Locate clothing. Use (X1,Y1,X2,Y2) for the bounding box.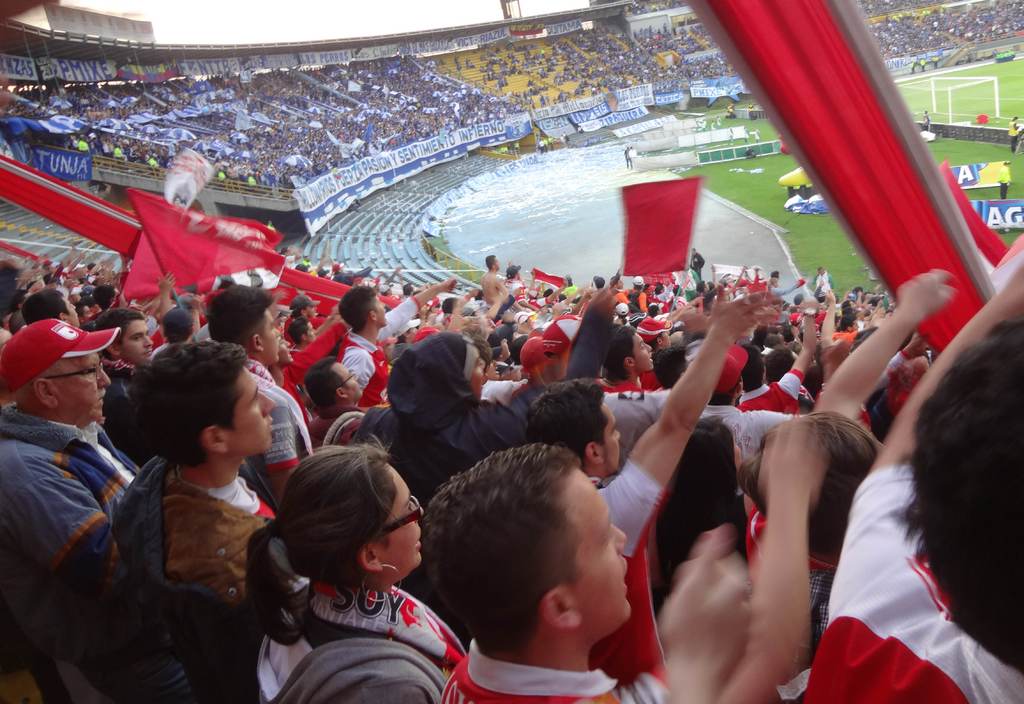
(255,540,474,696).
